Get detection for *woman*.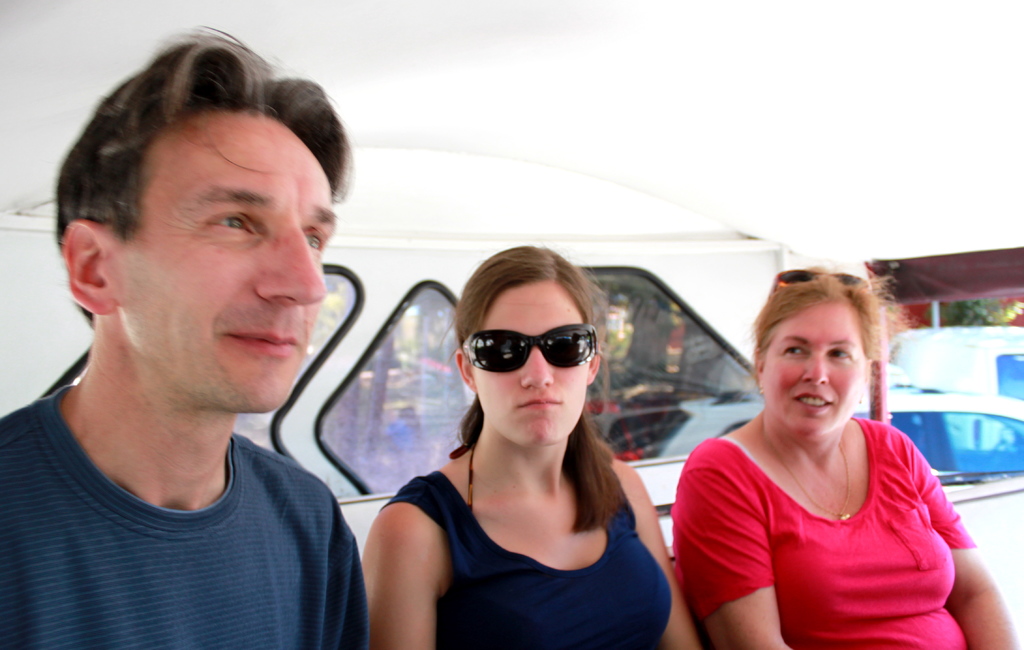
Detection: box=[360, 241, 703, 649].
